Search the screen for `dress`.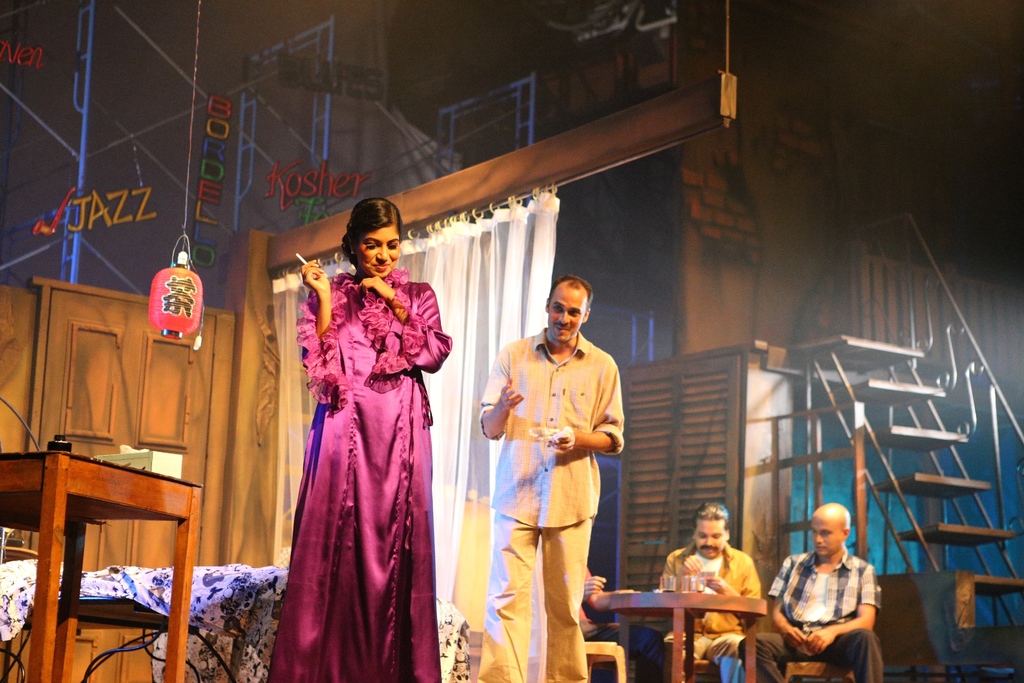
Found at {"left": 262, "top": 220, "right": 437, "bottom": 681}.
